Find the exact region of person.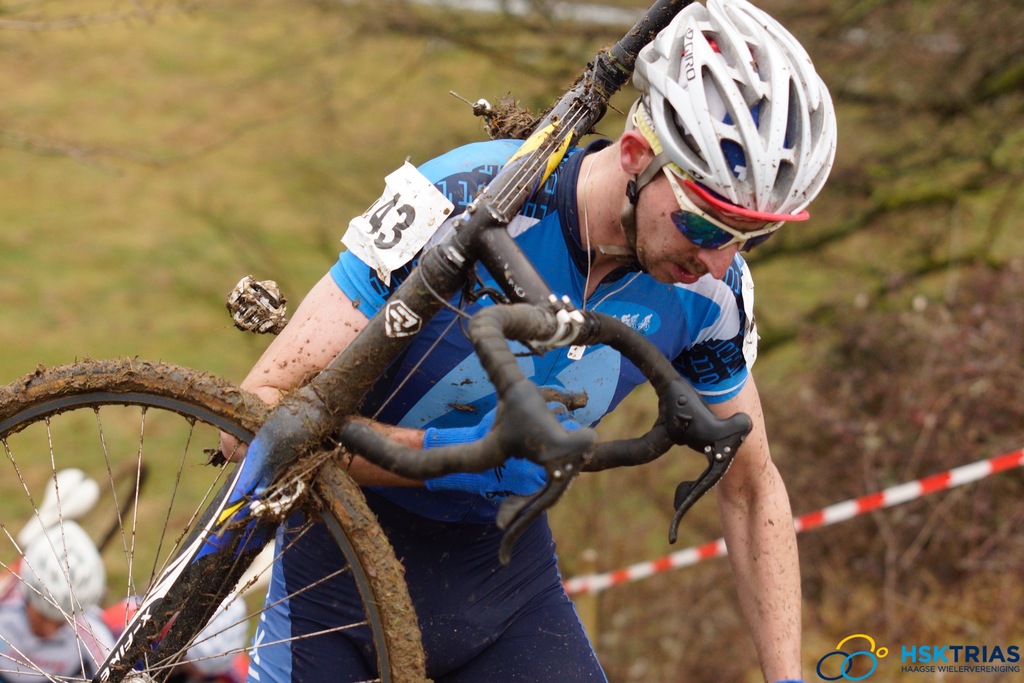
Exact region: [left=177, top=18, right=804, bottom=678].
